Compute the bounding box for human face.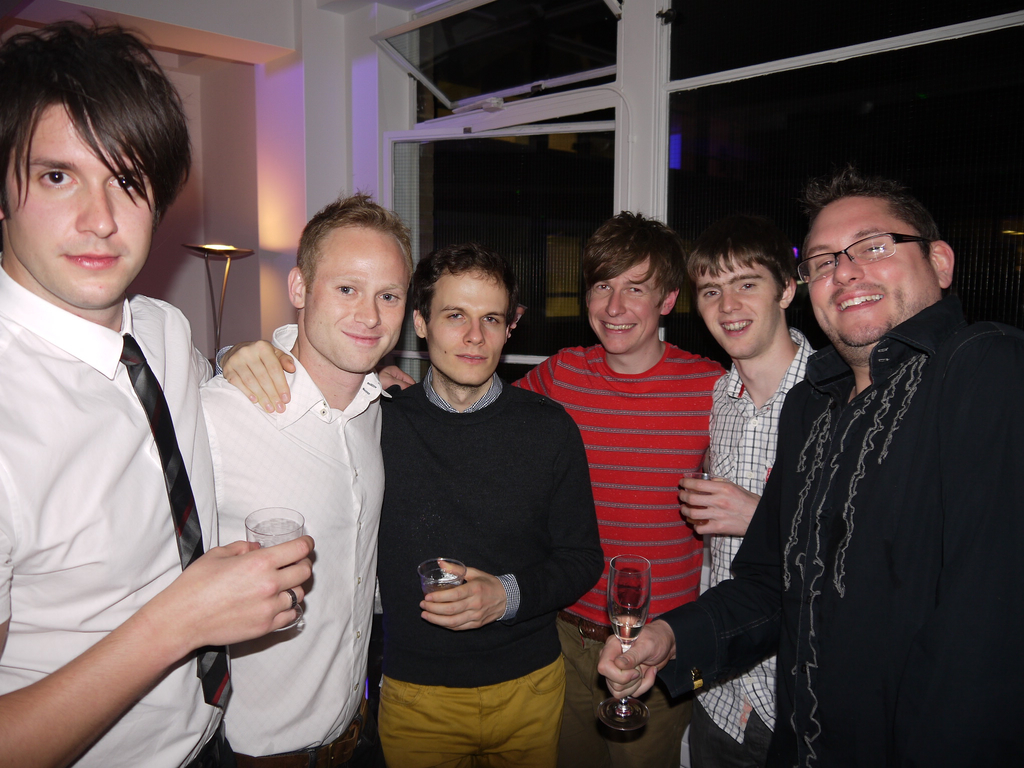
(x1=303, y1=229, x2=407, y2=372).
